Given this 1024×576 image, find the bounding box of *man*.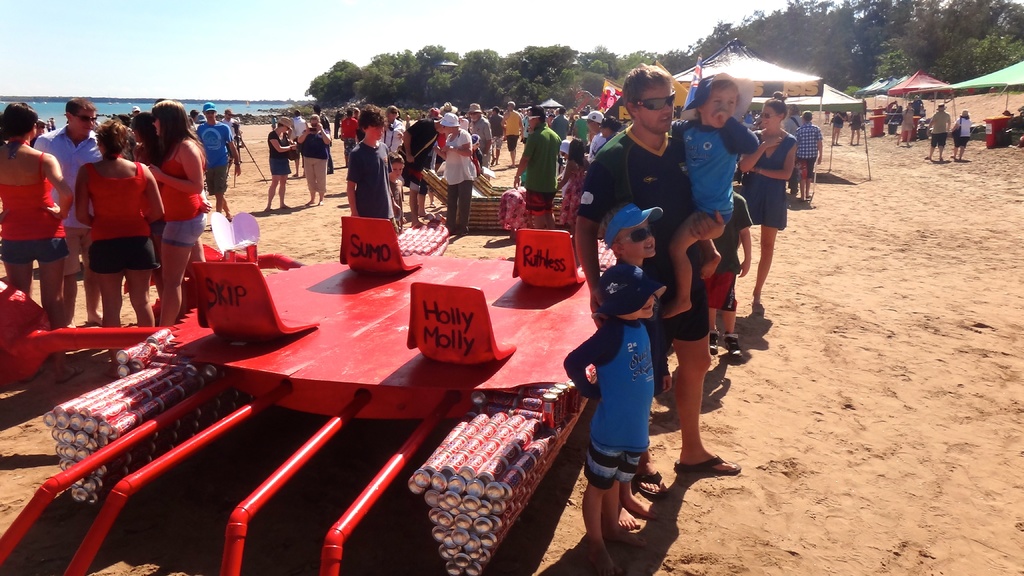
(x1=511, y1=106, x2=560, y2=230).
